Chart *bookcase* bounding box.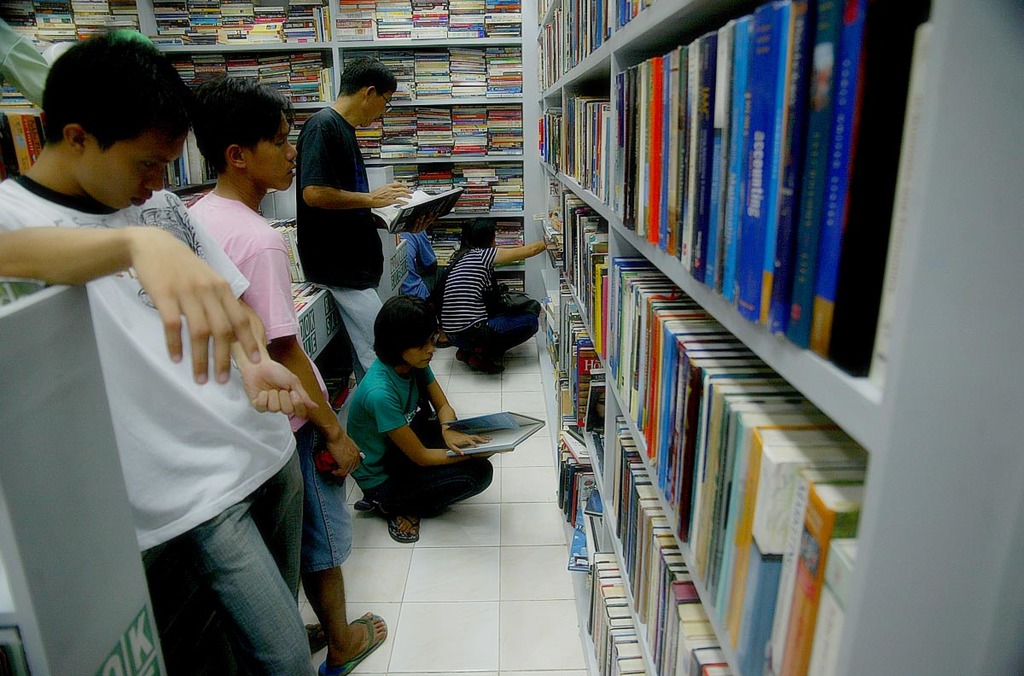
Charted: <box>0,0,526,333</box>.
